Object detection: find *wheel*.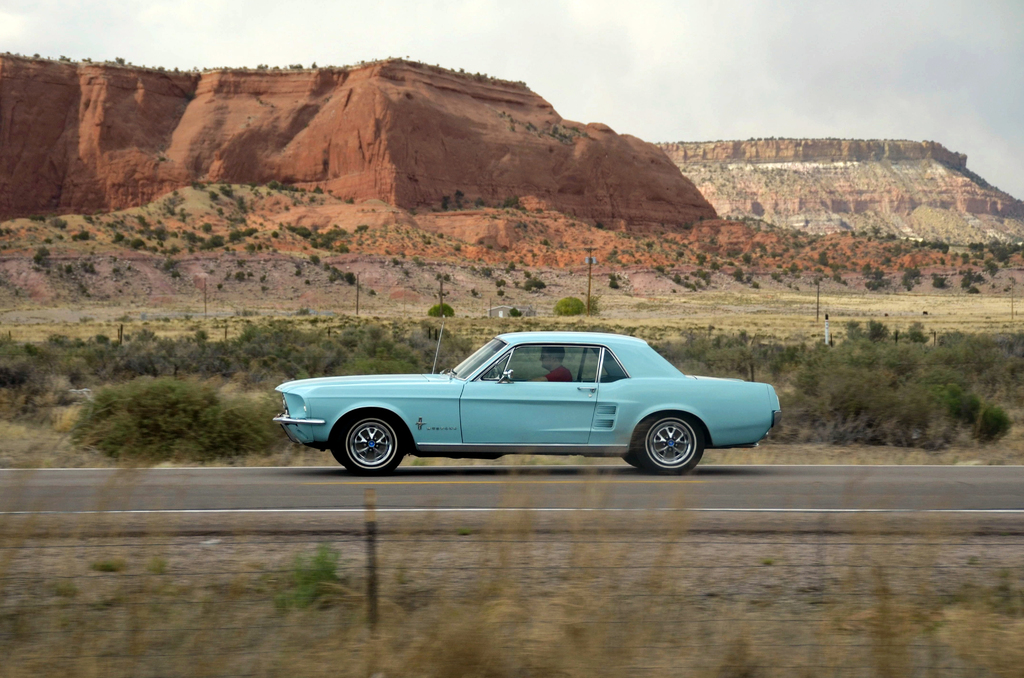
{"x1": 621, "y1": 453, "x2": 639, "y2": 469}.
